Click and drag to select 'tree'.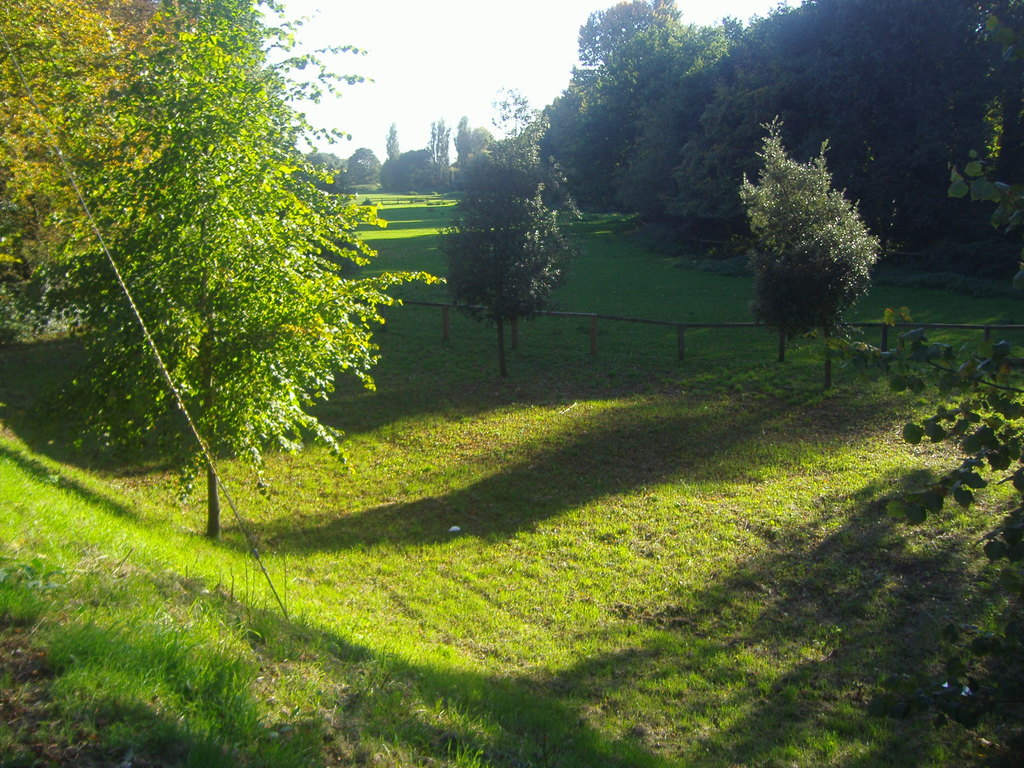
Selection: region(880, 326, 1023, 626).
